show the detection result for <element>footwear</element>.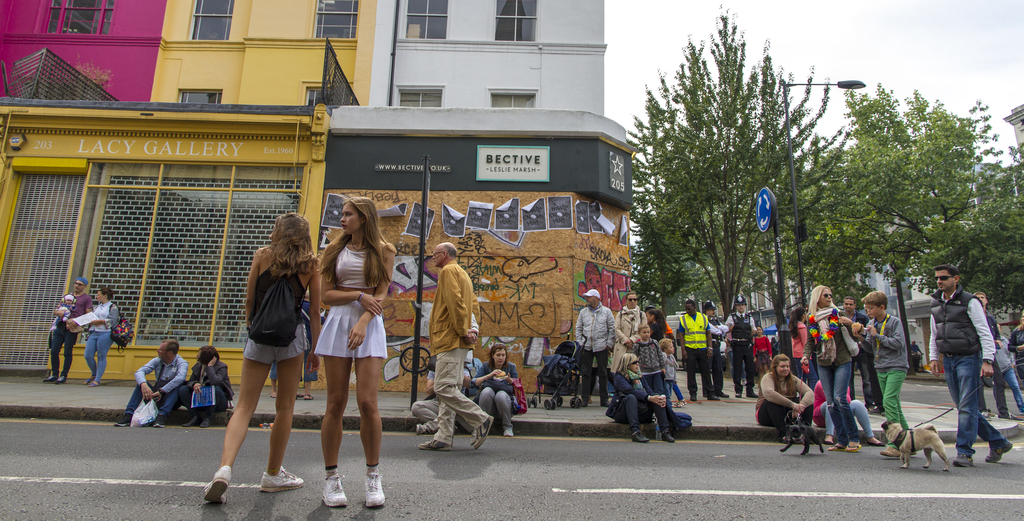
[88, 378, 100, 386].
